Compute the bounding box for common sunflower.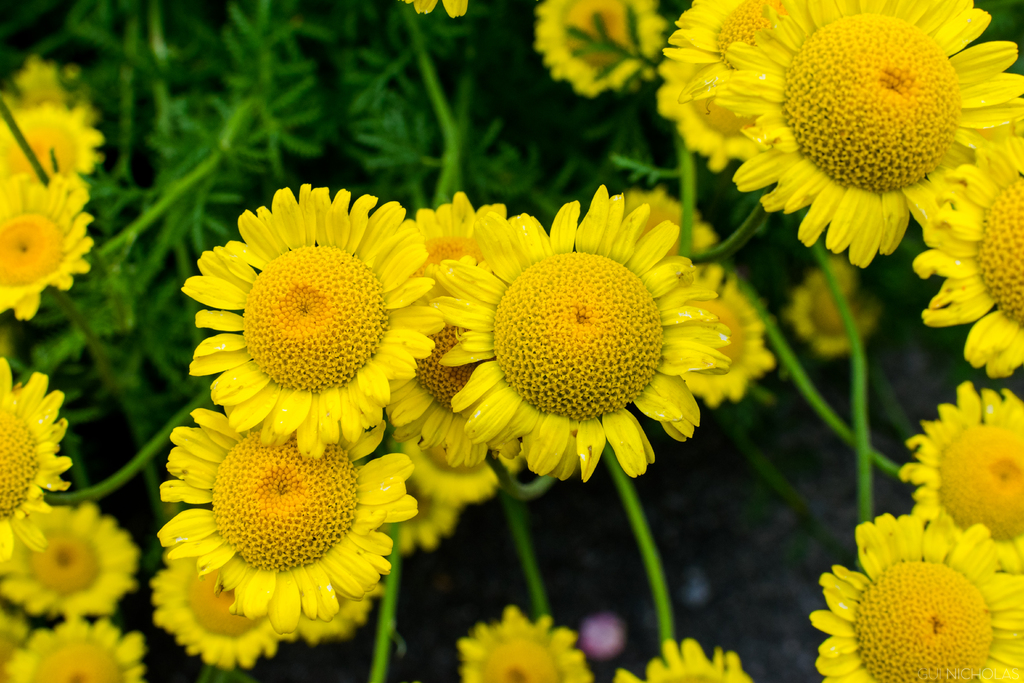
rect(0, 497, 145, 621).
